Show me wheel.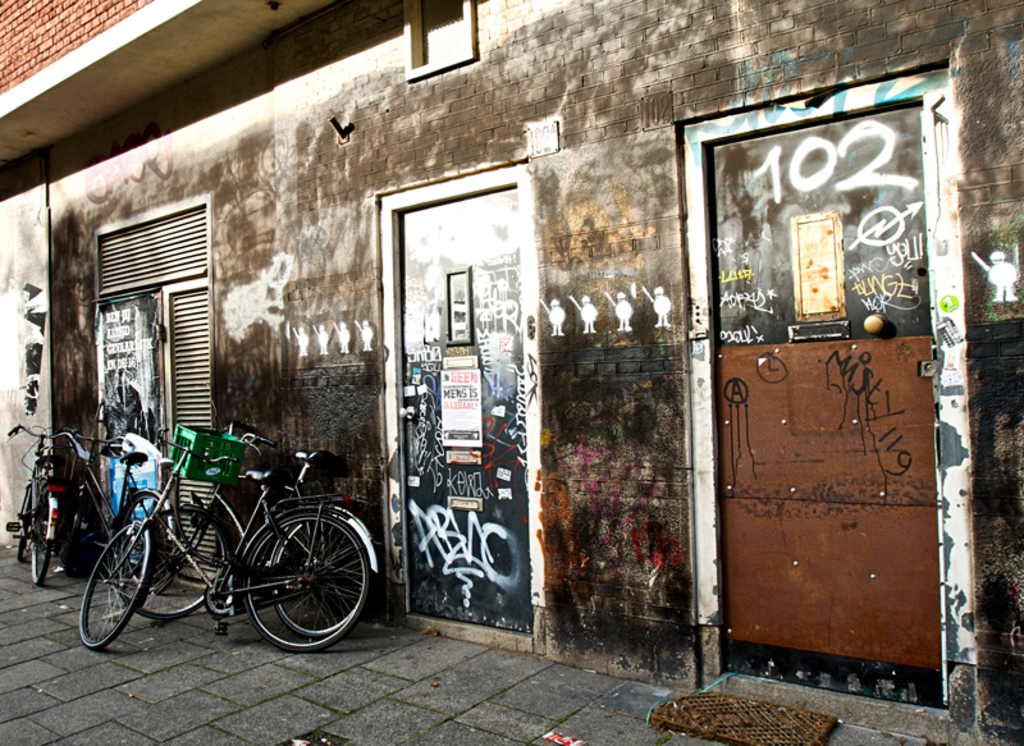
wheel is here: region(269, 518, 378, 639).
